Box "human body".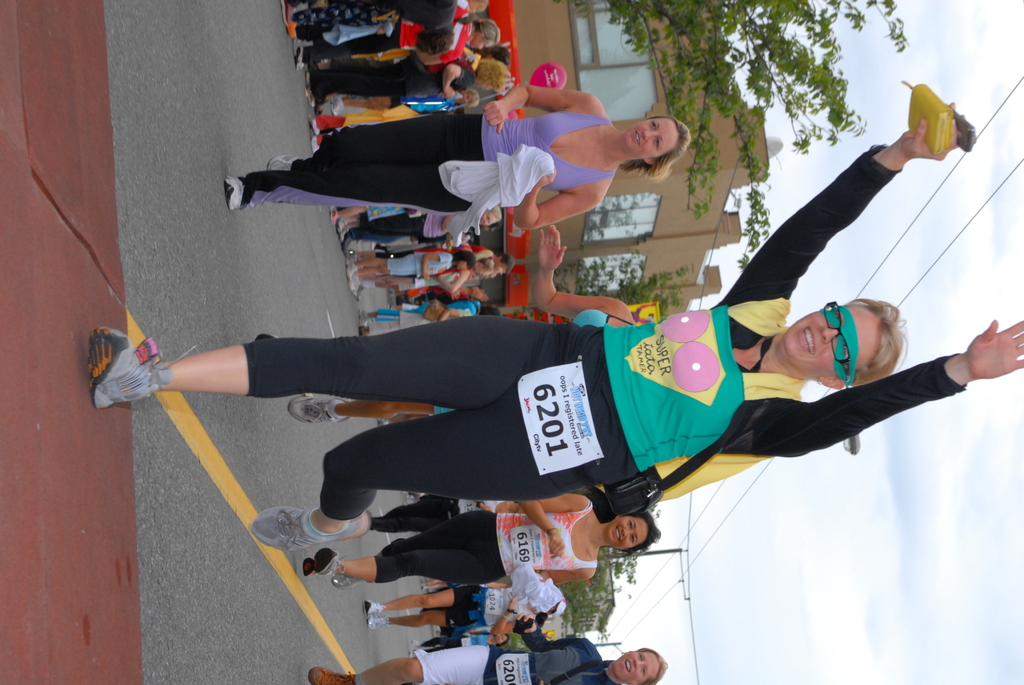
[304,633,670,684].
